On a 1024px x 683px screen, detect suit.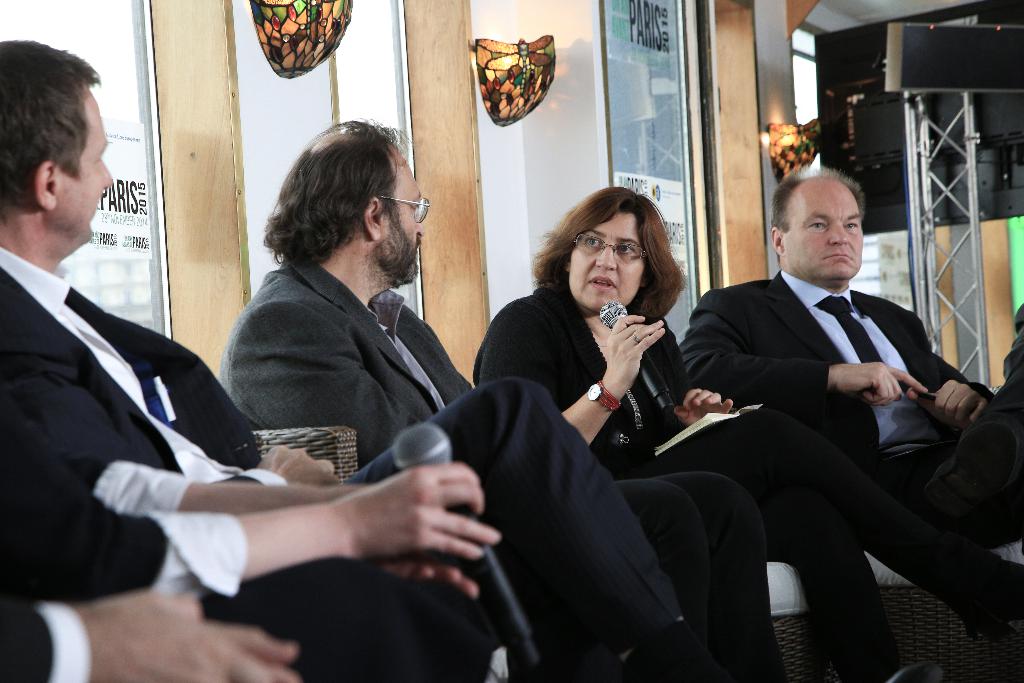
crop(0, 244, 689, 682).
